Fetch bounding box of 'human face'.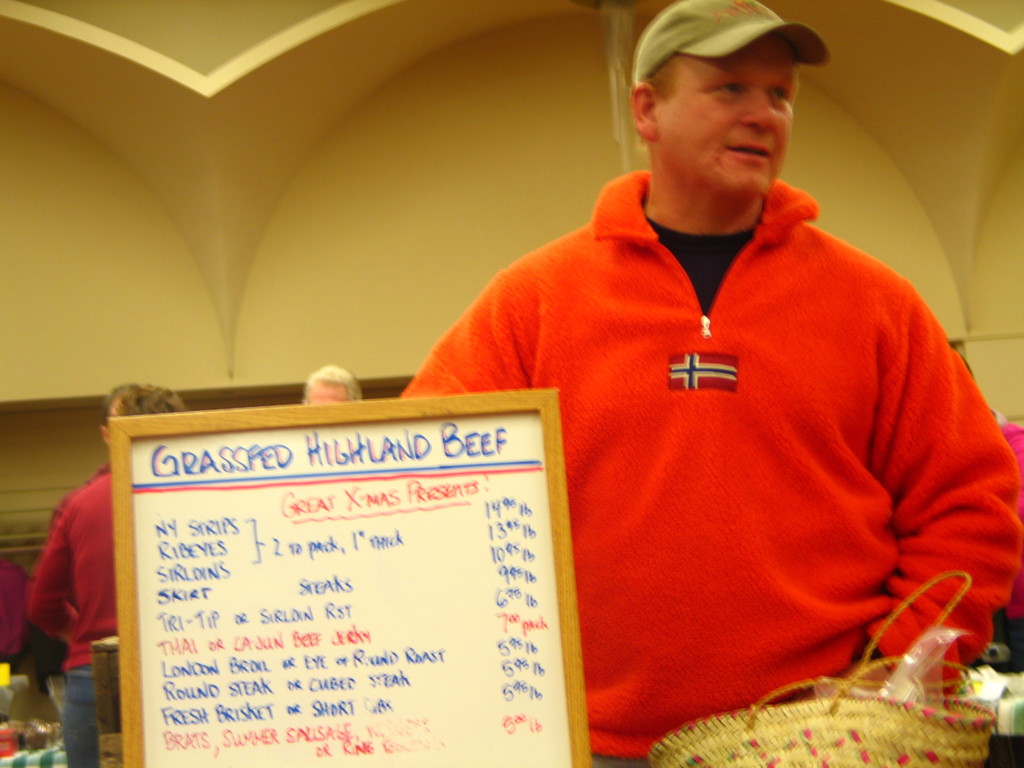
Bbox: (660, 28, 796, 200).
